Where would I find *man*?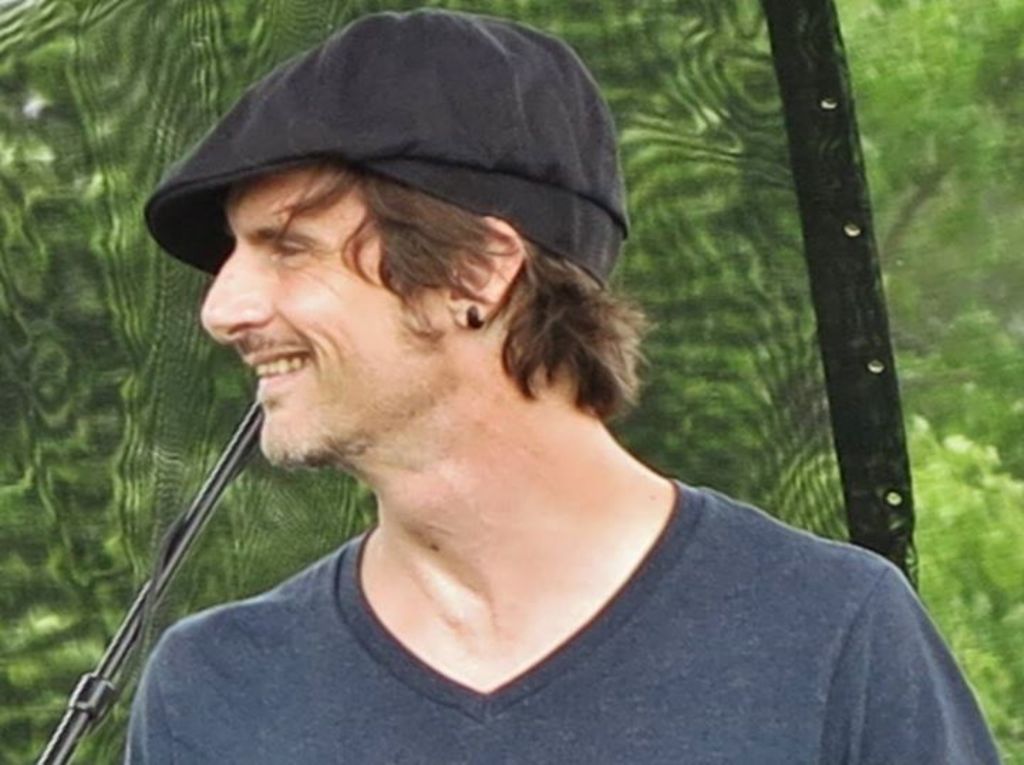
At 18 31 923 761.
